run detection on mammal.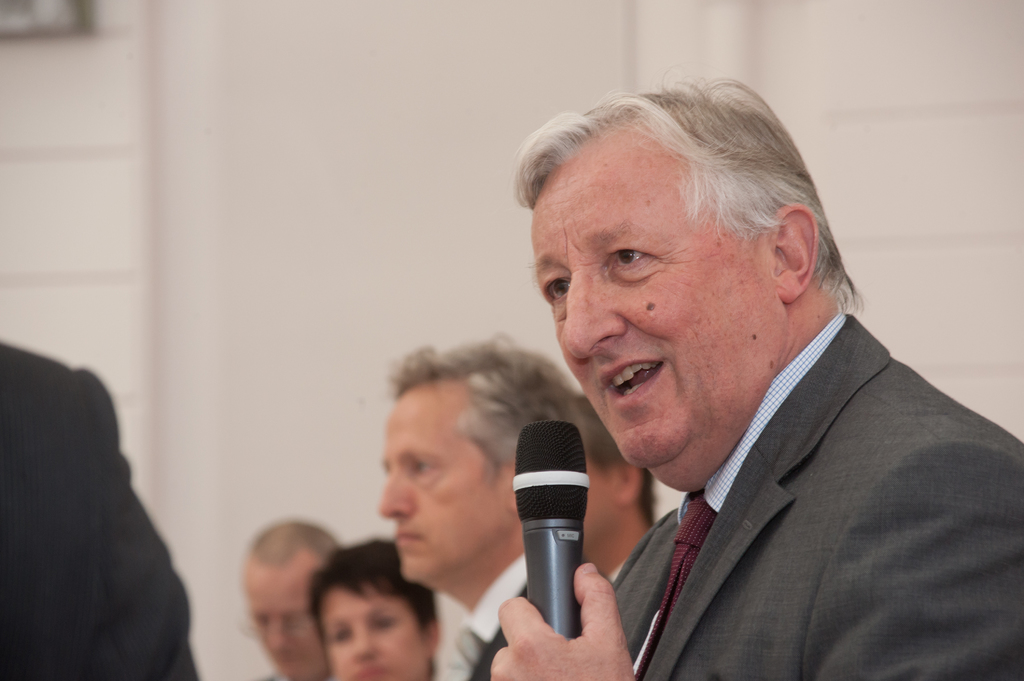
Result: left=567, top=389, right=666, bottom=582.
